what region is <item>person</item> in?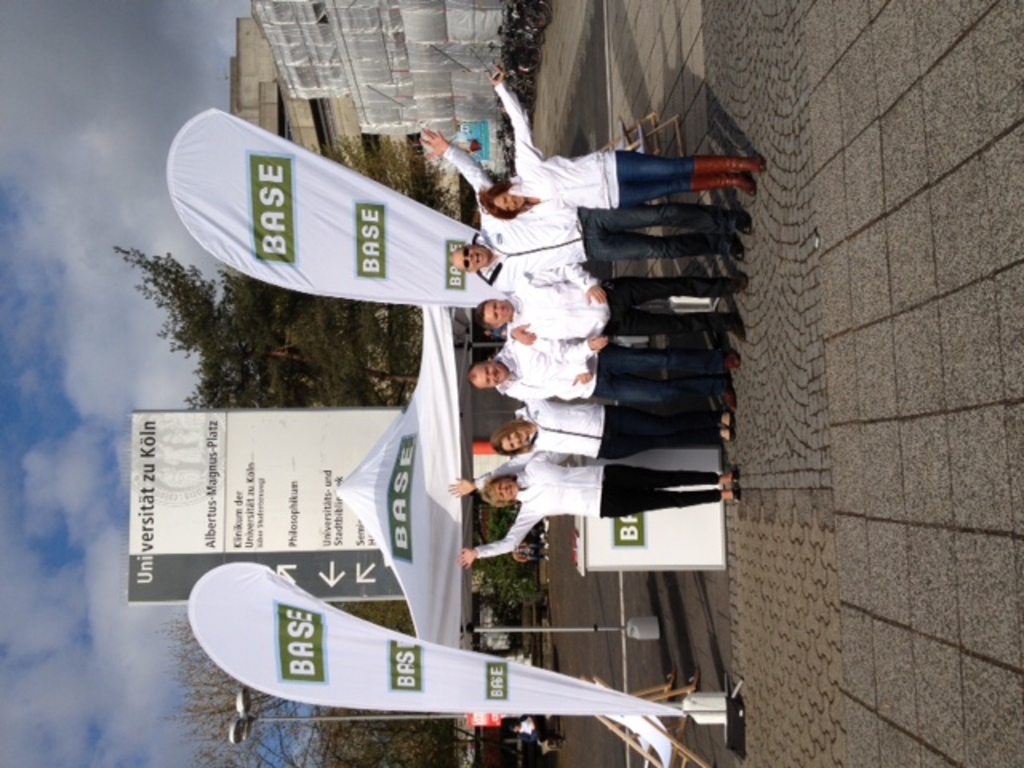
<bbox>453, 451, 742, 570</bbox>.
